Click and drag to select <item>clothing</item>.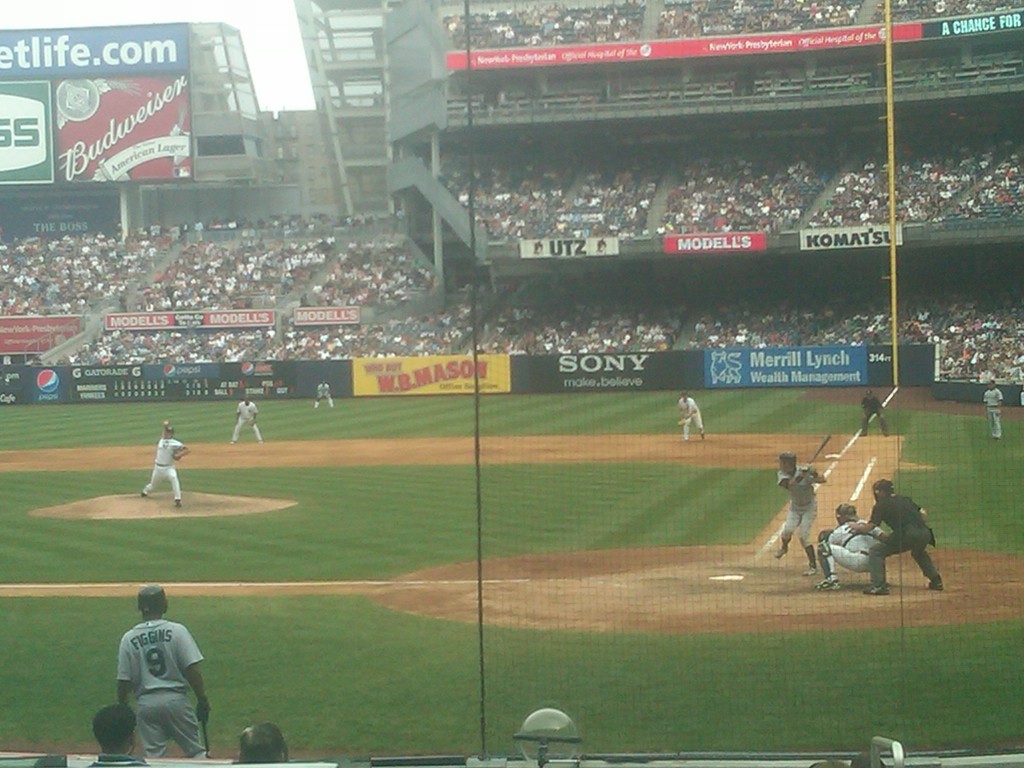
Selection: [57,262,70,278].
